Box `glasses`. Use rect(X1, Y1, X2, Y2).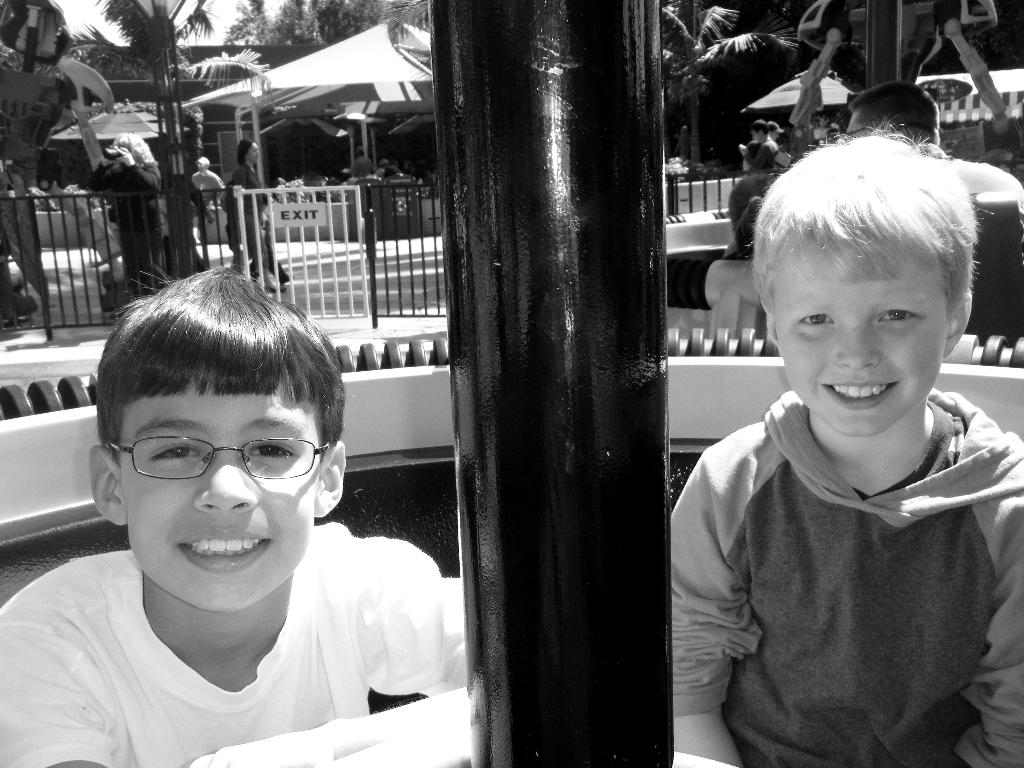
rect(99, 435, 339, 482).
